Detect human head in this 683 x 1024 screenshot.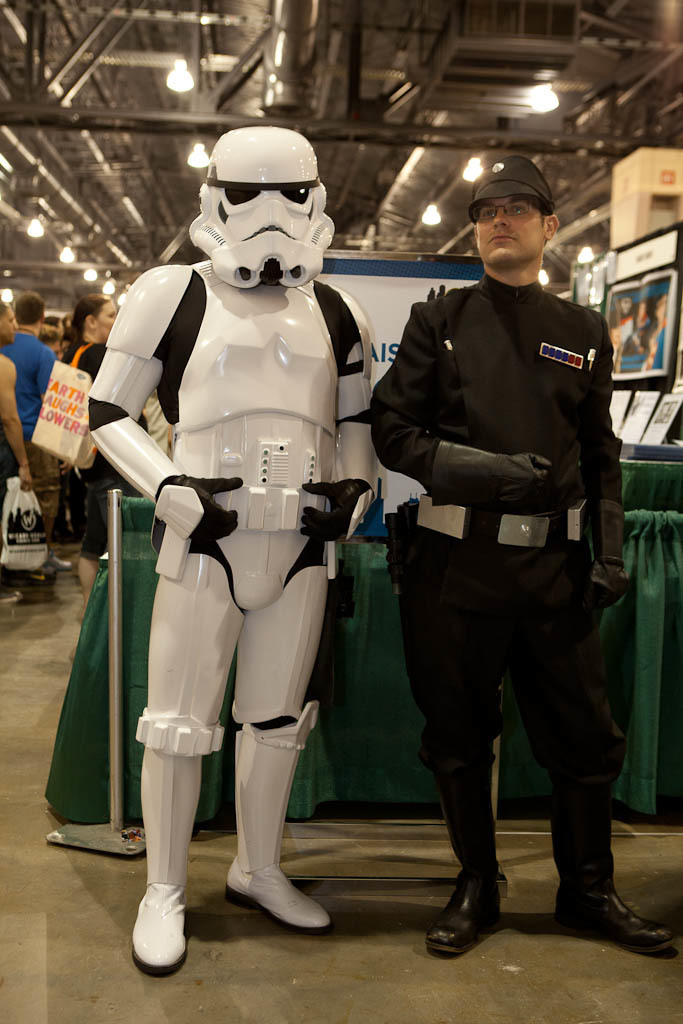
Detection: <bbox>458, 156, 573, 268</bbox>.
